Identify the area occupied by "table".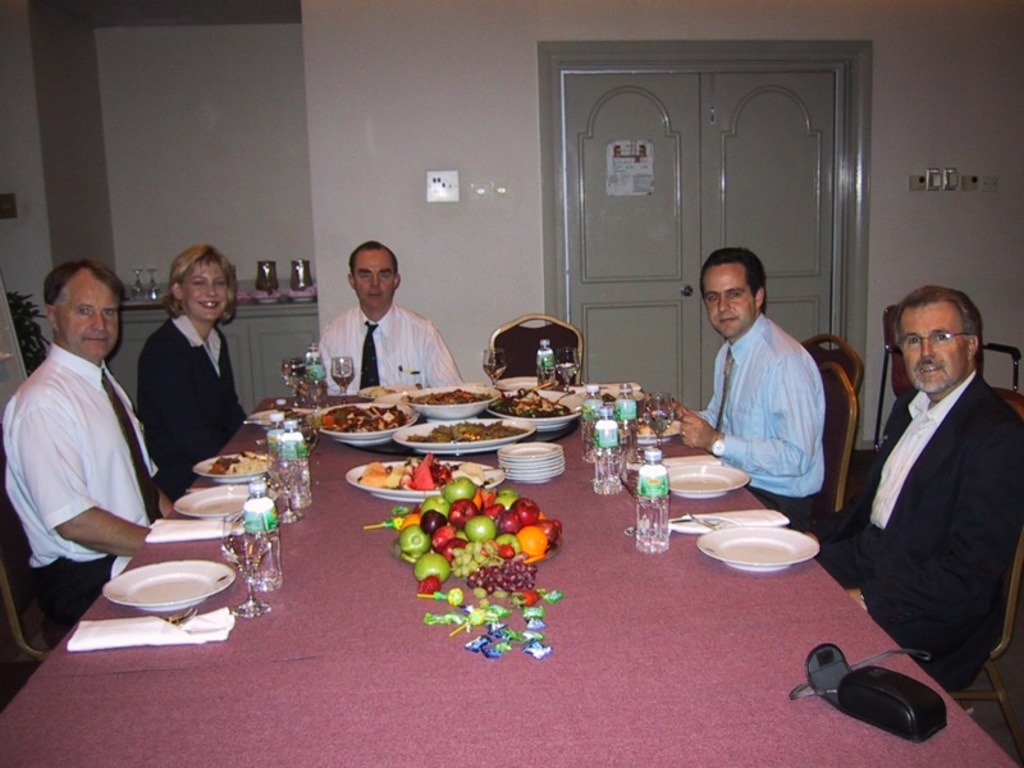
Area: select_region(54, 367, 933, 754).
